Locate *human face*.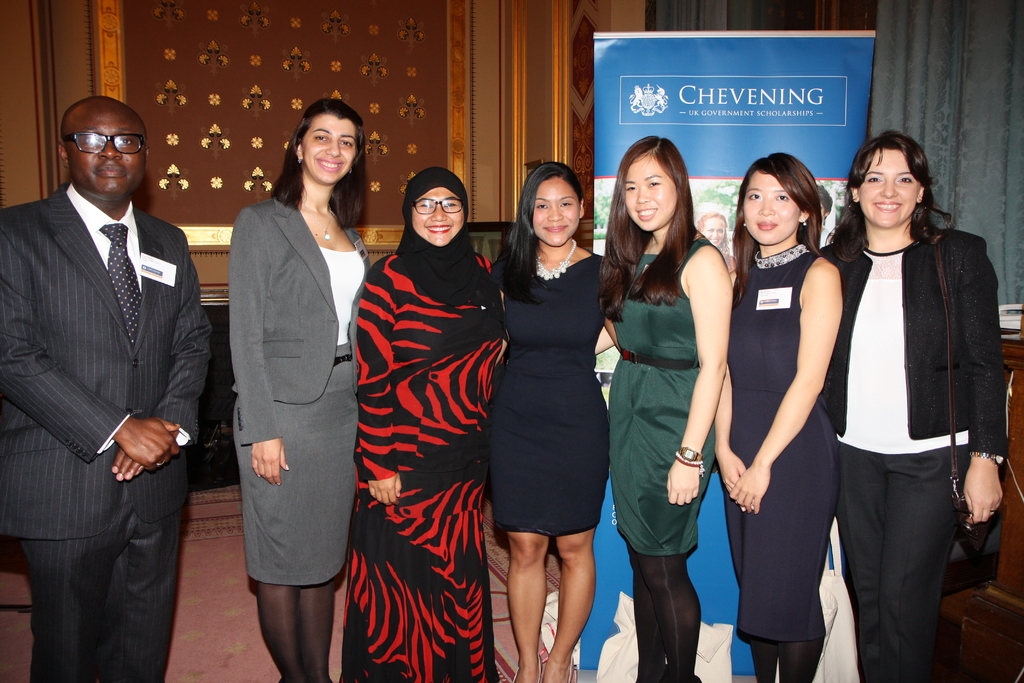
Bounding box: box(620, 160, 671, 234).
